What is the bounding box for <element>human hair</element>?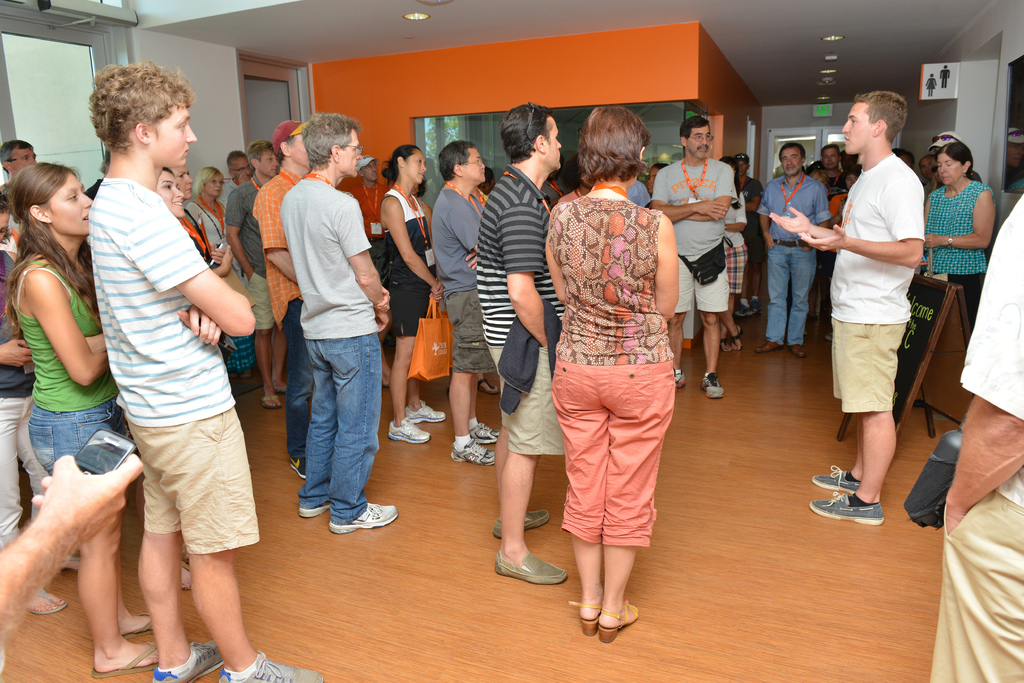
x1=852 y1=89 x2=908 y2=141.
